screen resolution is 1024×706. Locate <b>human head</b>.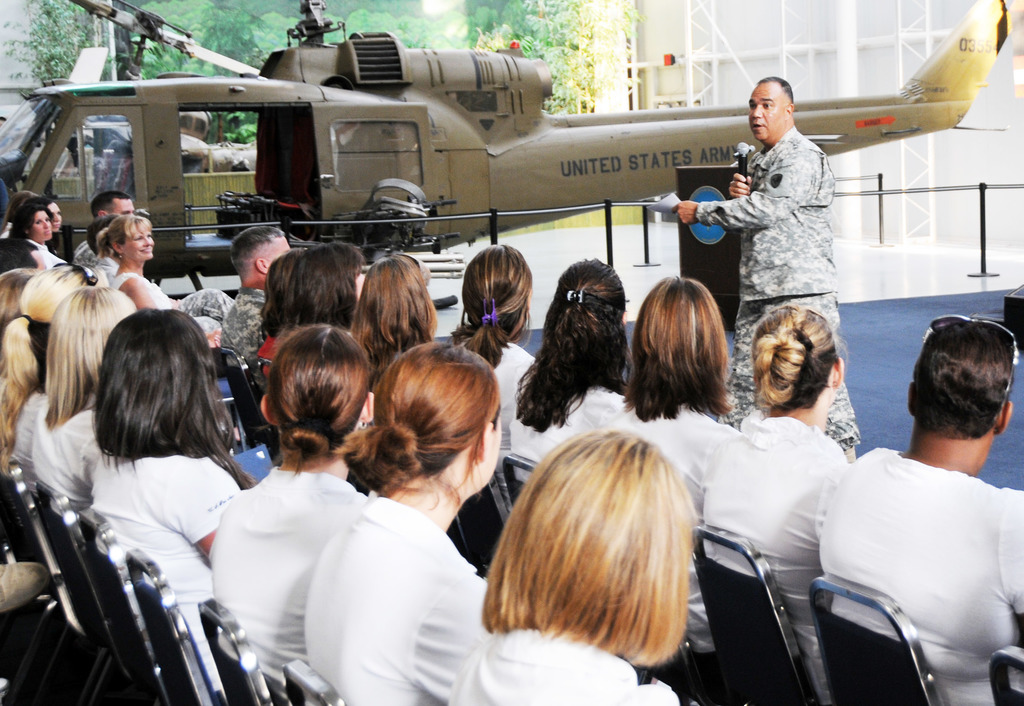
(x1=260, y1=250, x2=295, y2=317).
